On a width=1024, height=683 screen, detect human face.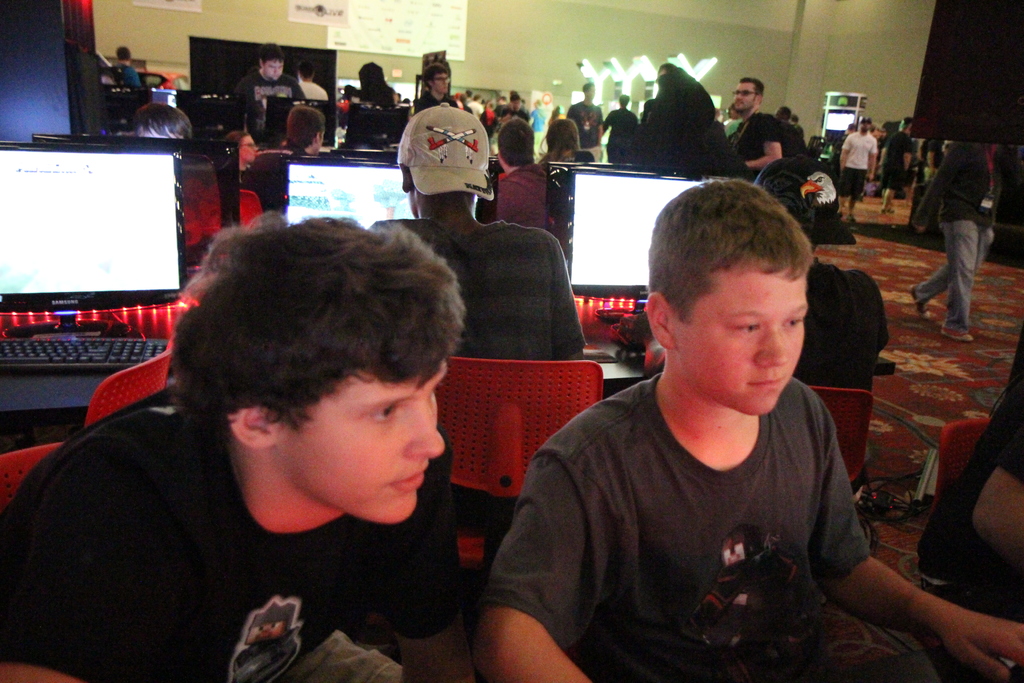
{"left": 671, "top": 273, "right": 801, "bottom": 413}.
